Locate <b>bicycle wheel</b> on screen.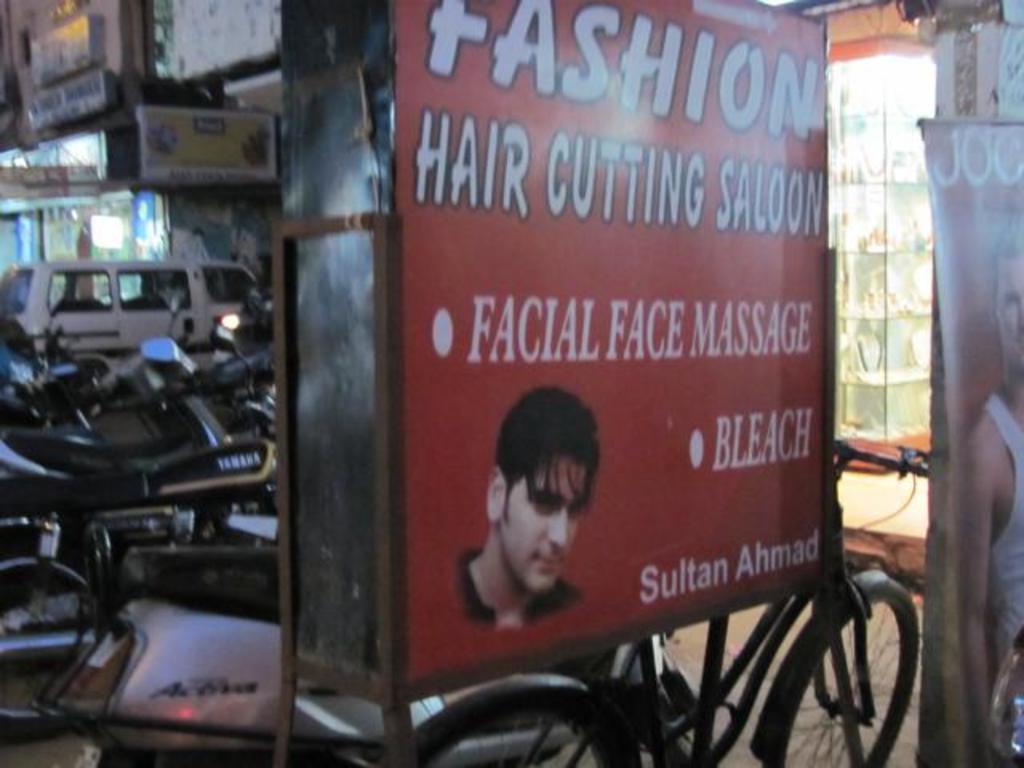
On screen at [x1=413, y1=698, x2=630, y2=766].
